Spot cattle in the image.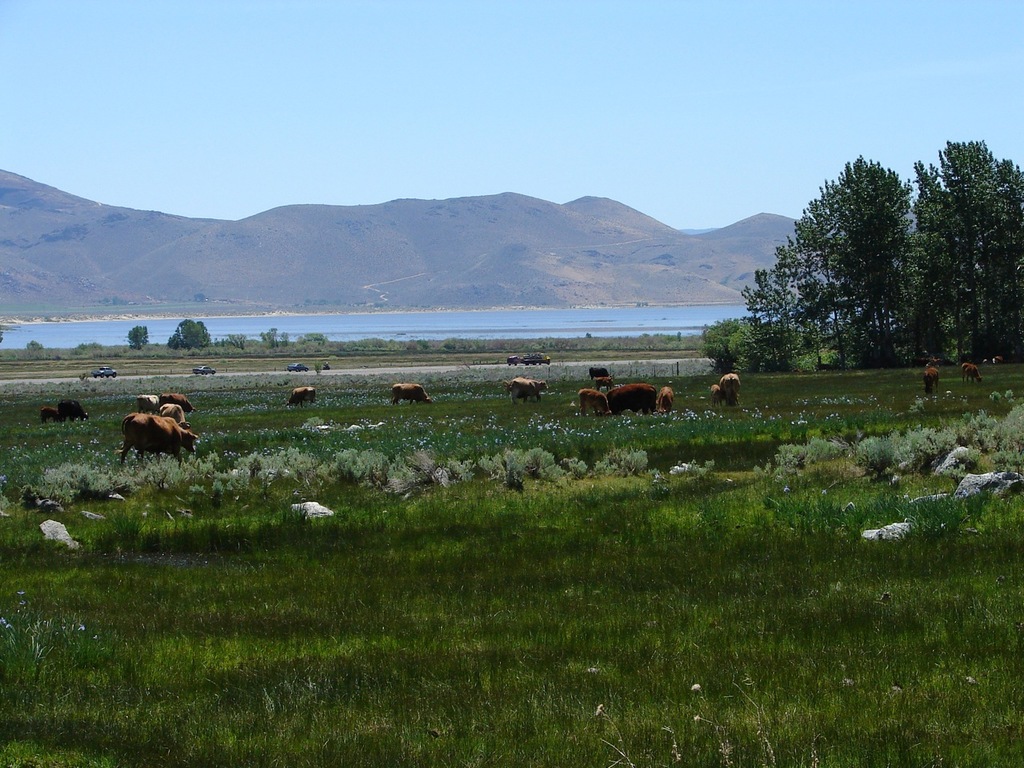
cattle found at [left=53, top=401, right=90, bottom=422].
